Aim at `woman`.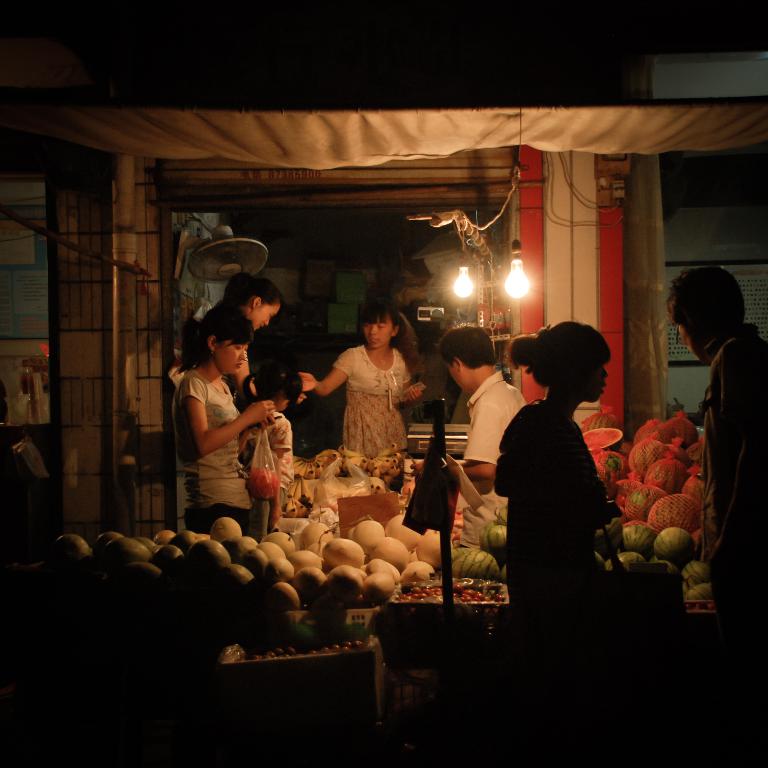
Aimed at {"x1": 489, "y1": 306, "x2": 632, "y2": 631}.
